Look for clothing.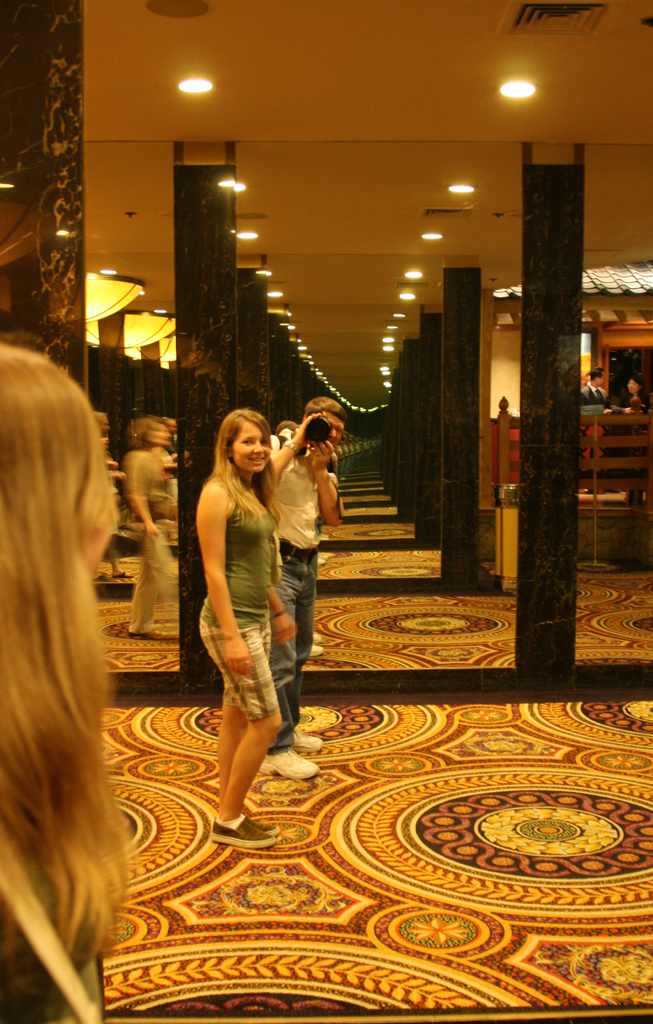
Found: locate(189, 462, 304, 748).
